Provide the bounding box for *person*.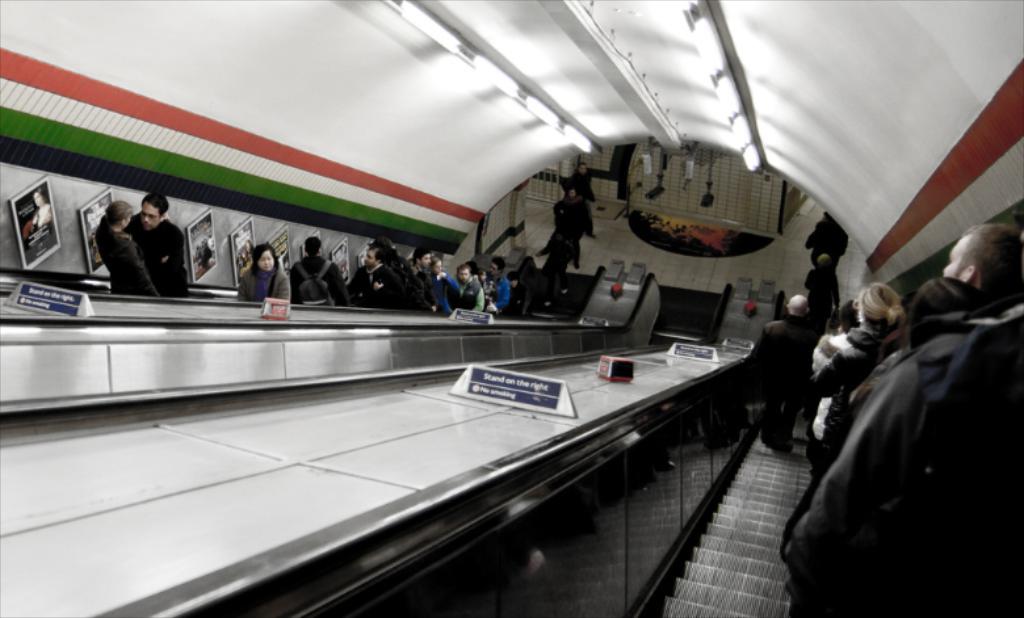
(339,234,523,310).
